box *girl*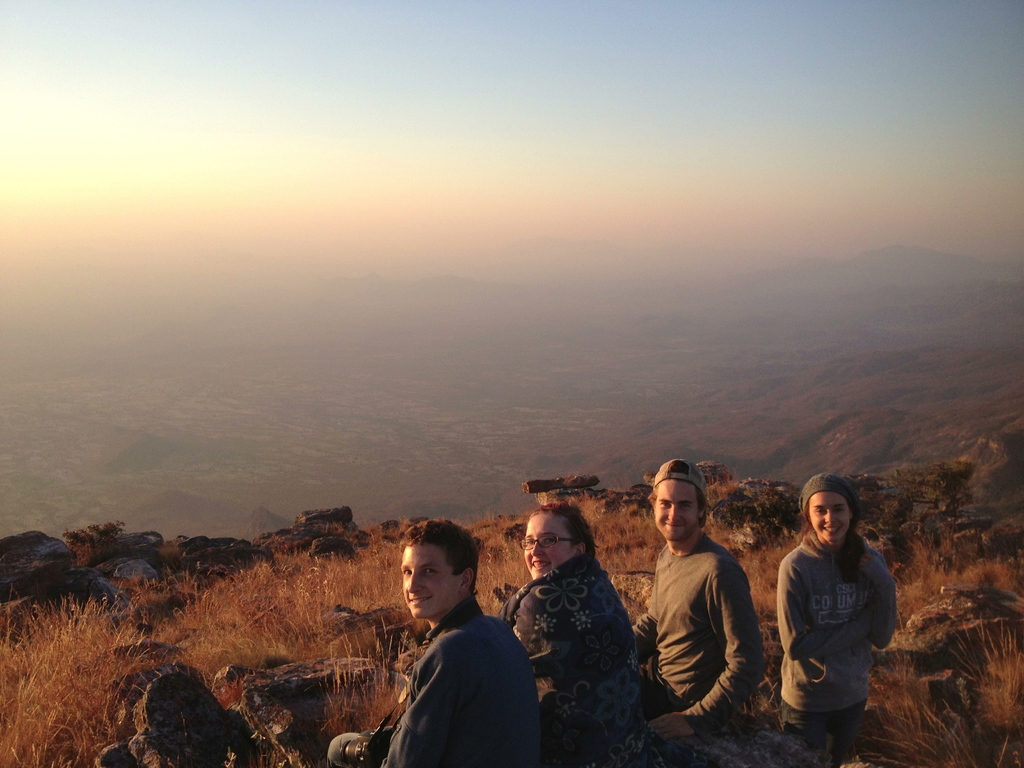
[497,504,665,767]
